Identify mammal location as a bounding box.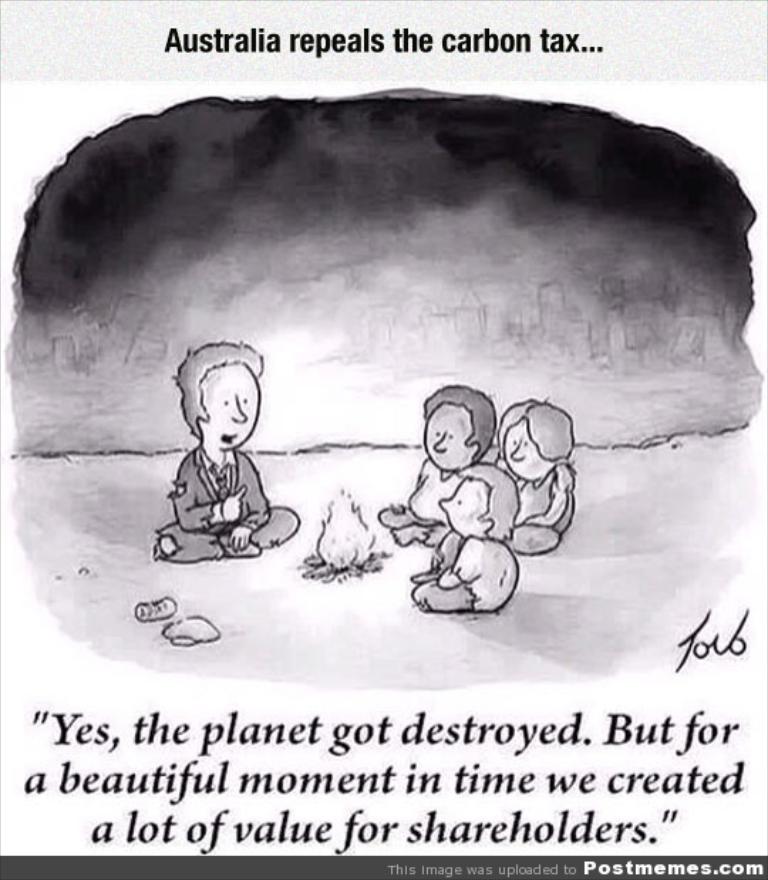
{"left": 383, "top": 384, "right": 502, "bottom": 547}.
